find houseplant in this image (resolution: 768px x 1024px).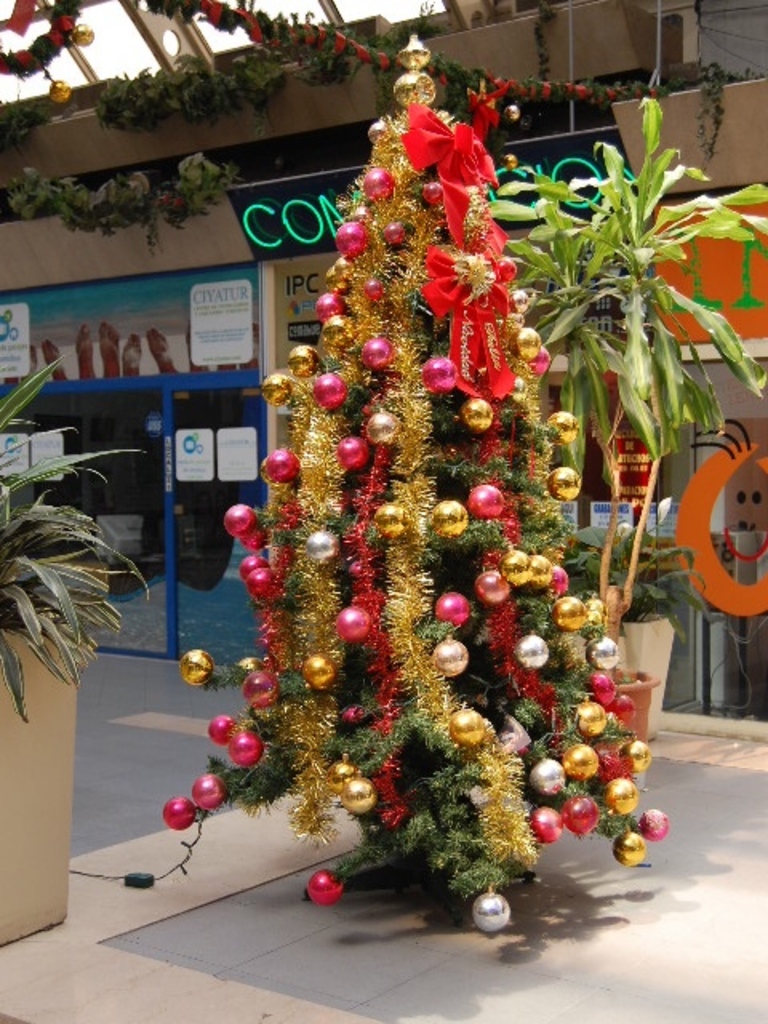
(579, 526, 714, 738).
